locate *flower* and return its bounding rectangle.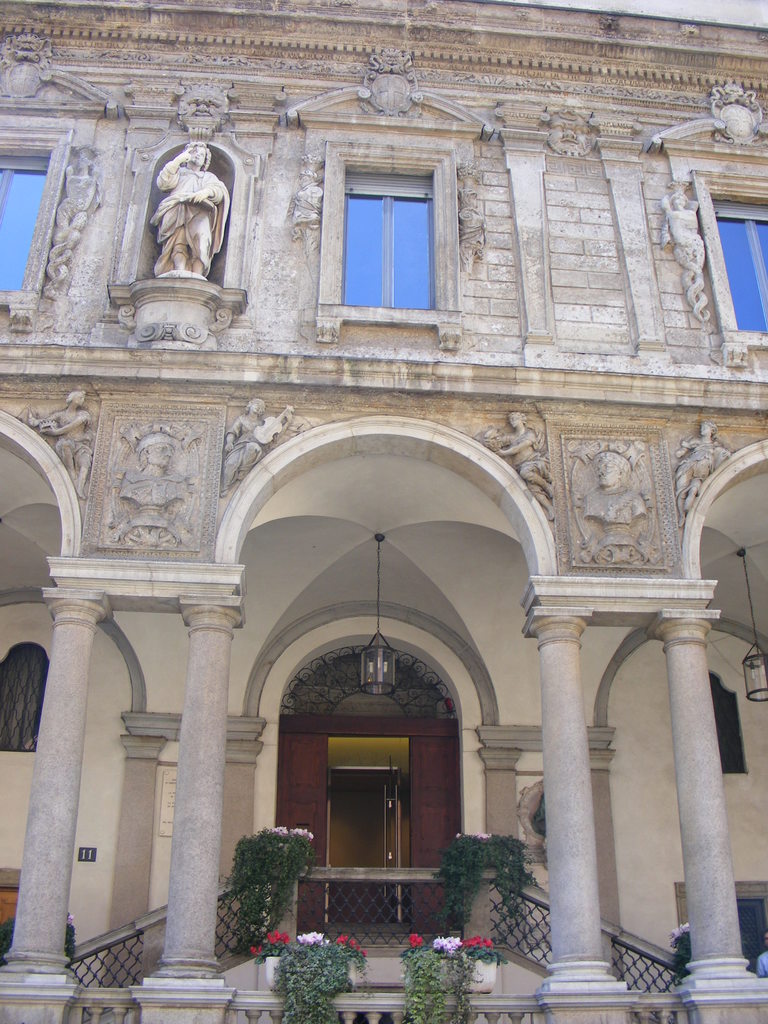
x1=433, y1=934, x2=462, y2=951.
